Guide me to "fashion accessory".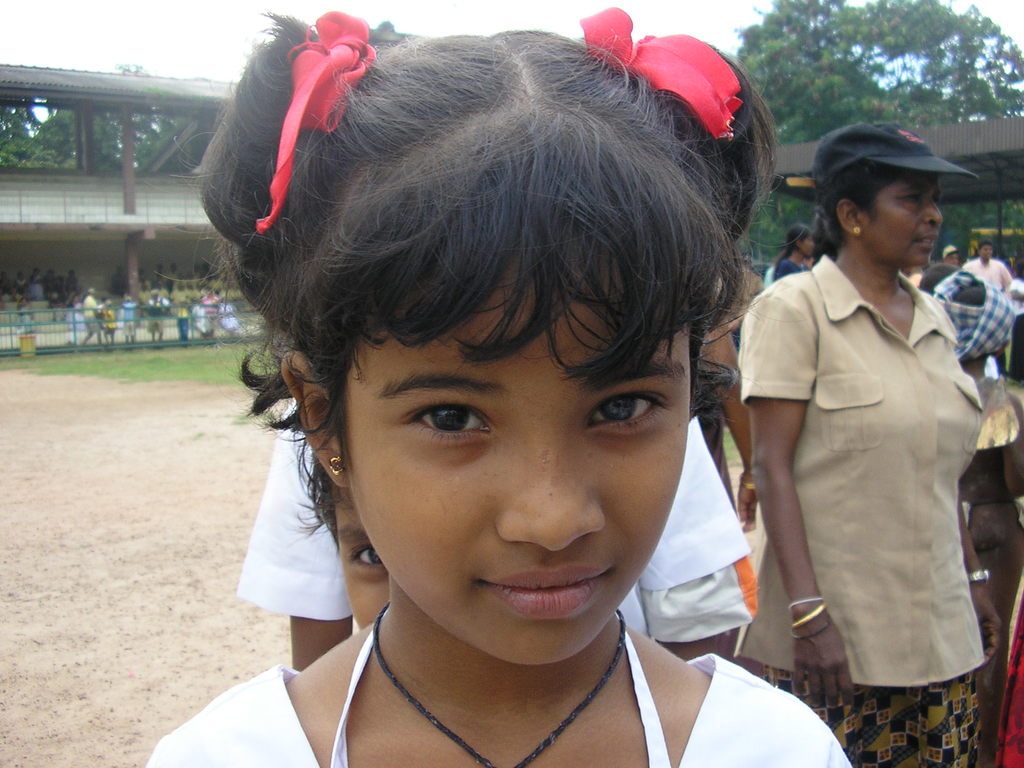
Guidance: [328,456,344,477].
